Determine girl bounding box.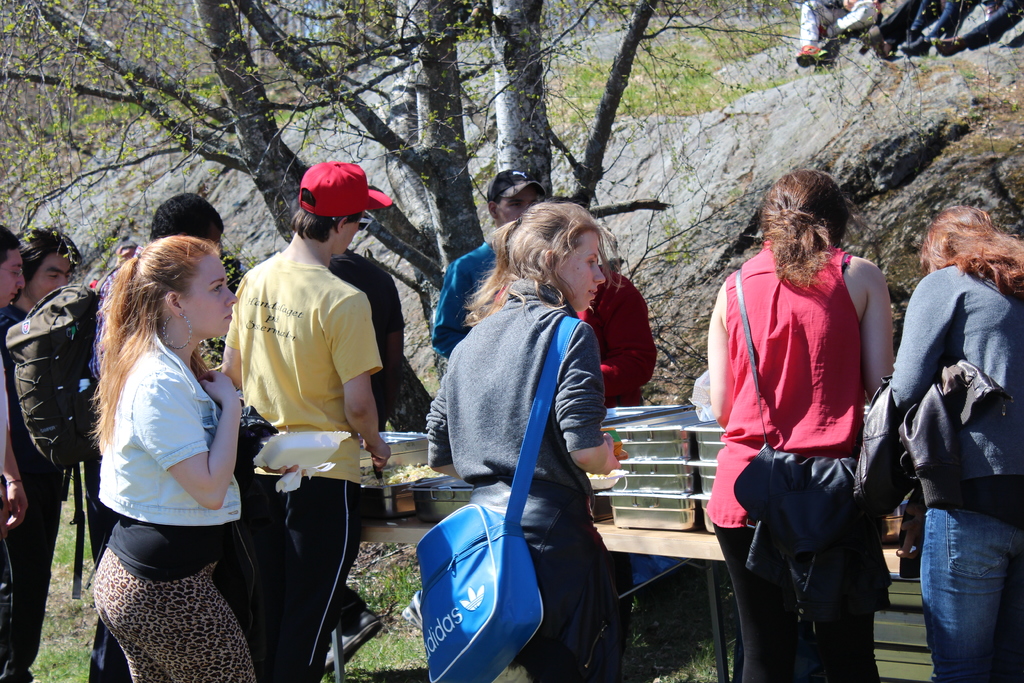
Determined: <region>883, 204, 1023, 675</region>.
